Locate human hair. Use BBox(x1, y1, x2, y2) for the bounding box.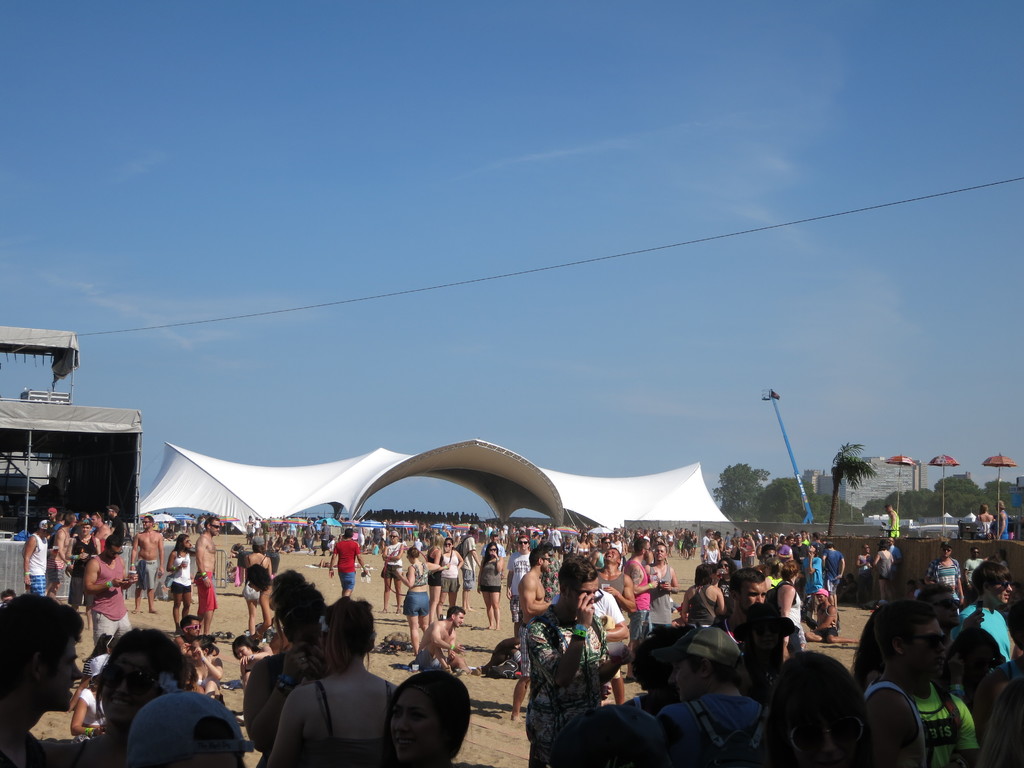
BBox(767, 653, 858, 740).
